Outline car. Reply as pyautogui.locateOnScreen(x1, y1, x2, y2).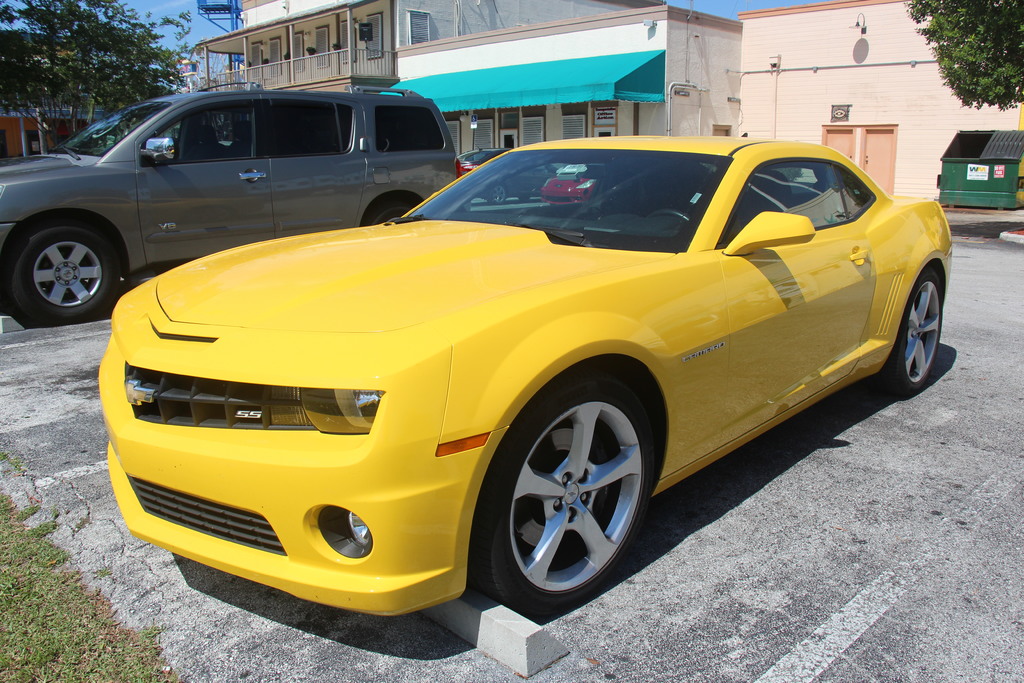
pyautogui.locateOnScreen(0, 81, 460, 331).
